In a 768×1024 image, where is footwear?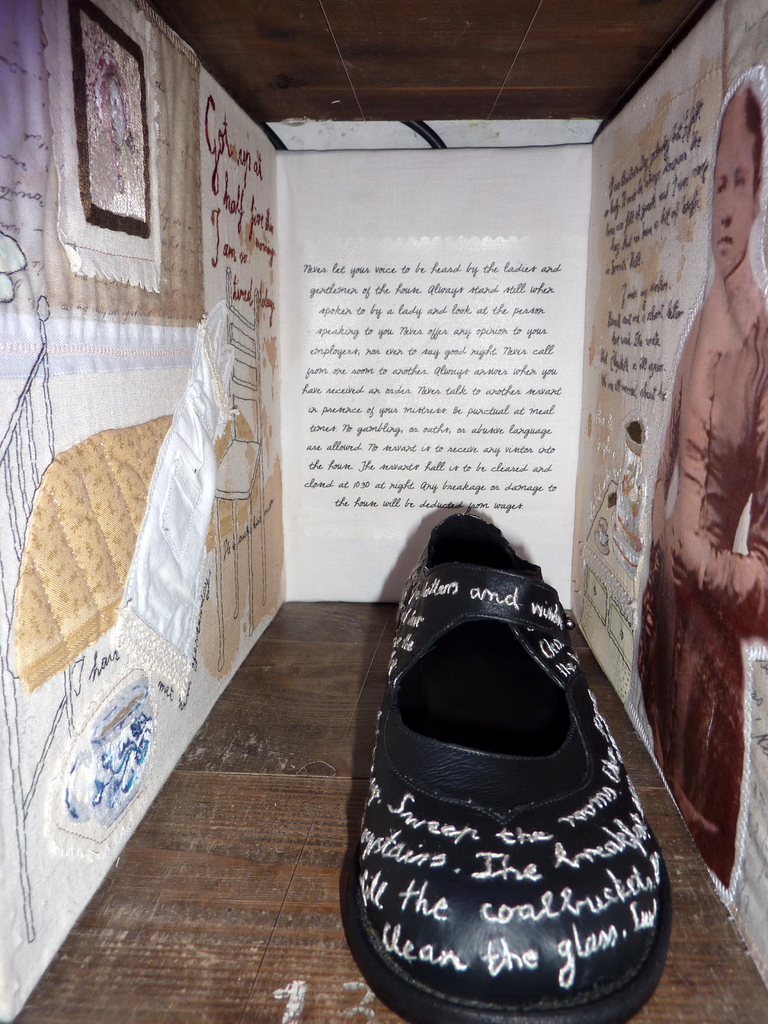
<region>342, 515, 684, 999</region>.
